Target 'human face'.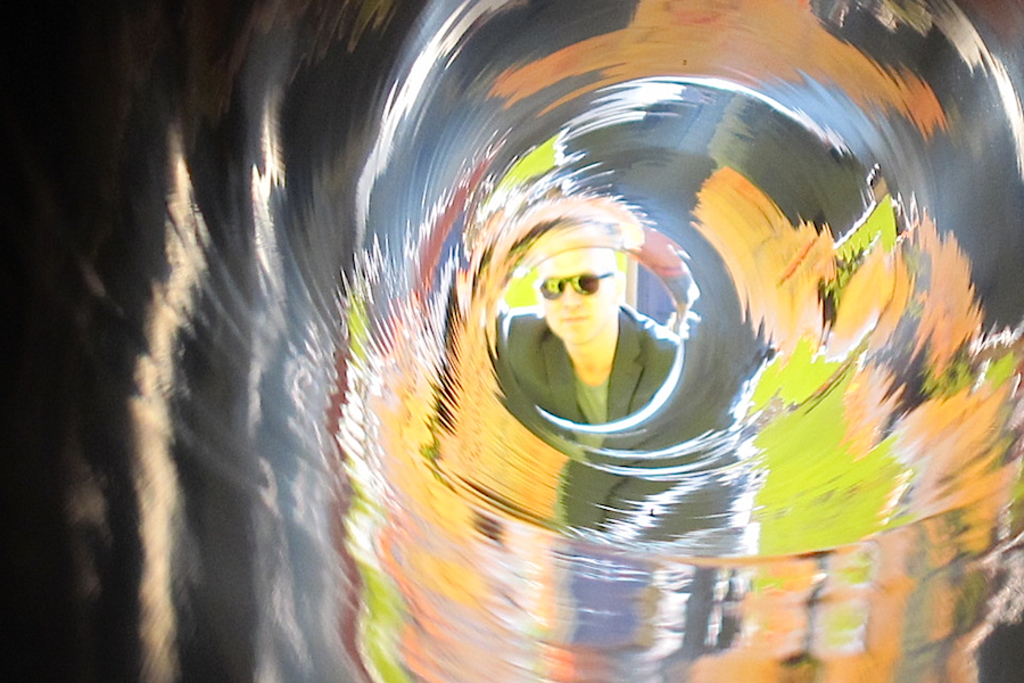
Target region: box(537, 250, 617, 345).
